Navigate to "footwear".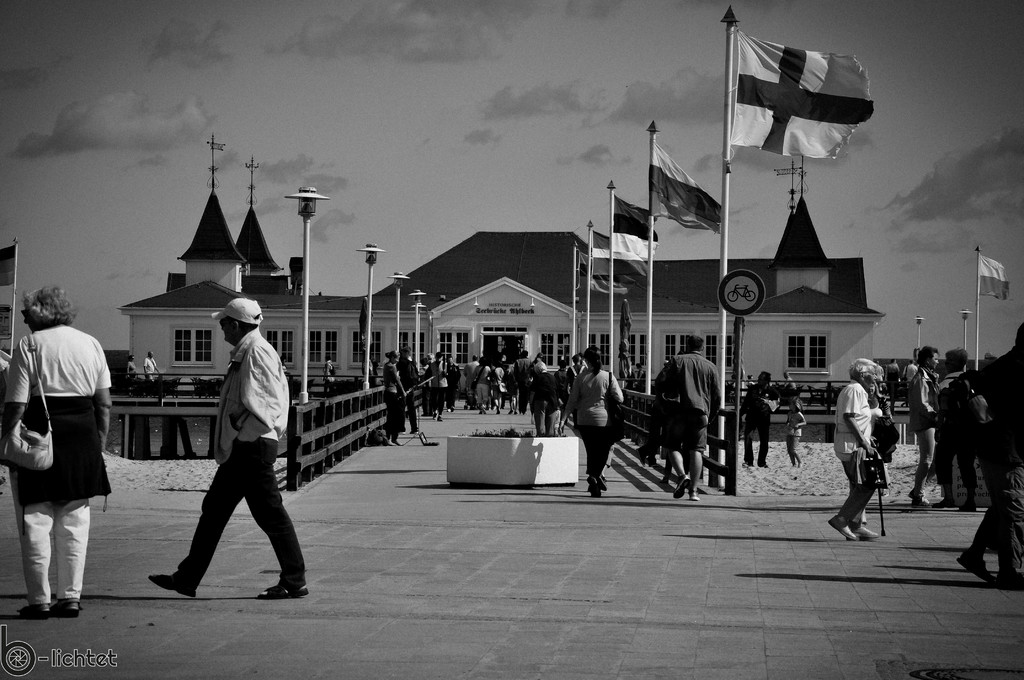
Navigation target: bbox(52, 596, 83, 615).
